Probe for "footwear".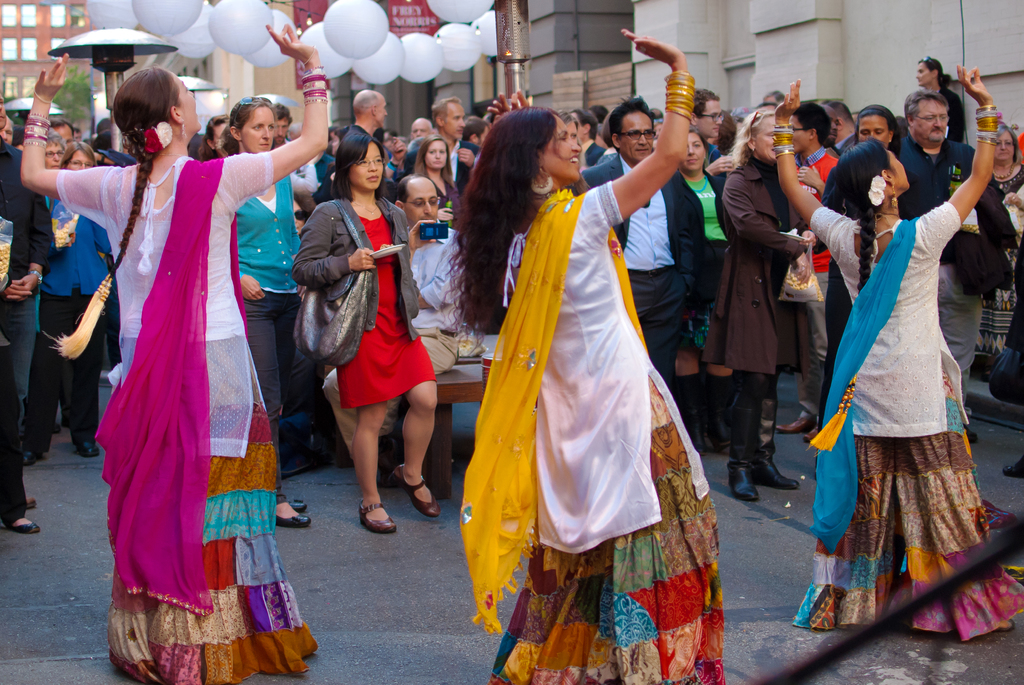
Probe result: left=17, top=488, right=33, bottom=510.
